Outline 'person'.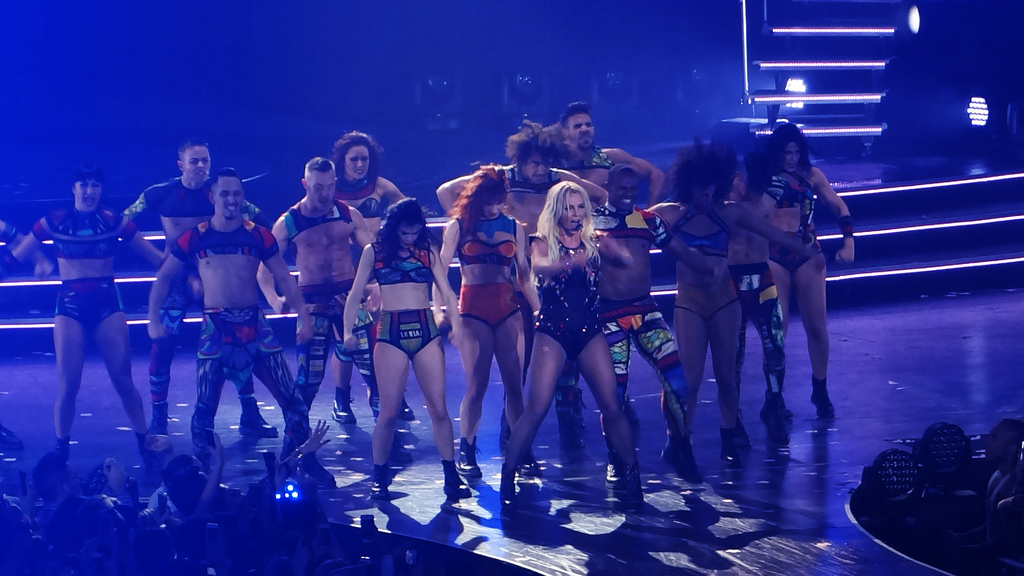
Outline: 648,143,757,458.
